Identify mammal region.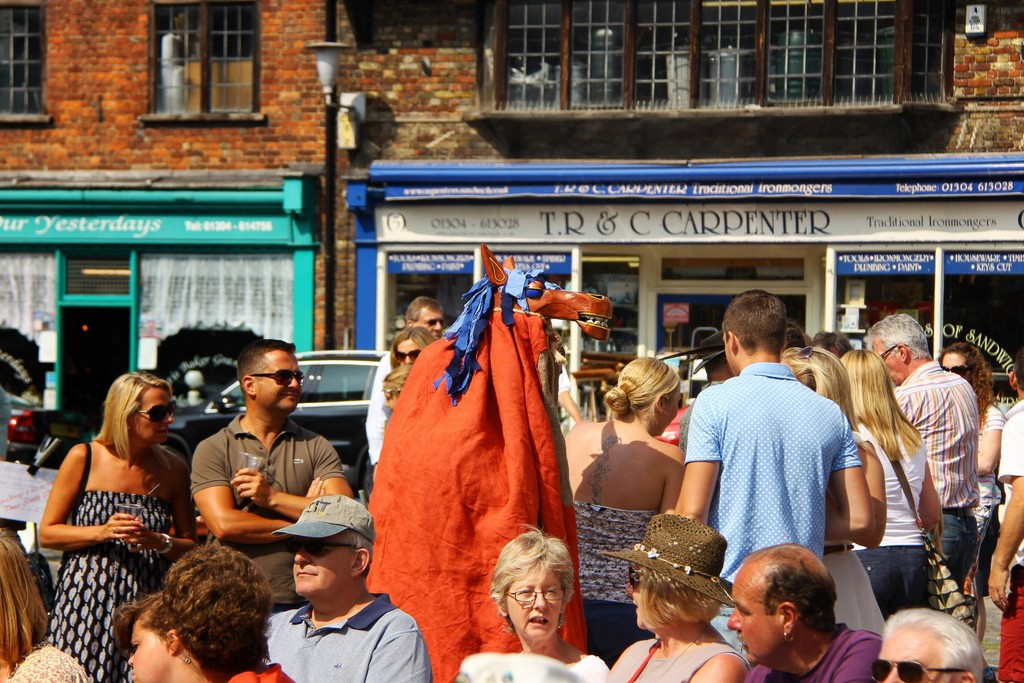
Region: BBox(387, 326, 437, 367).
